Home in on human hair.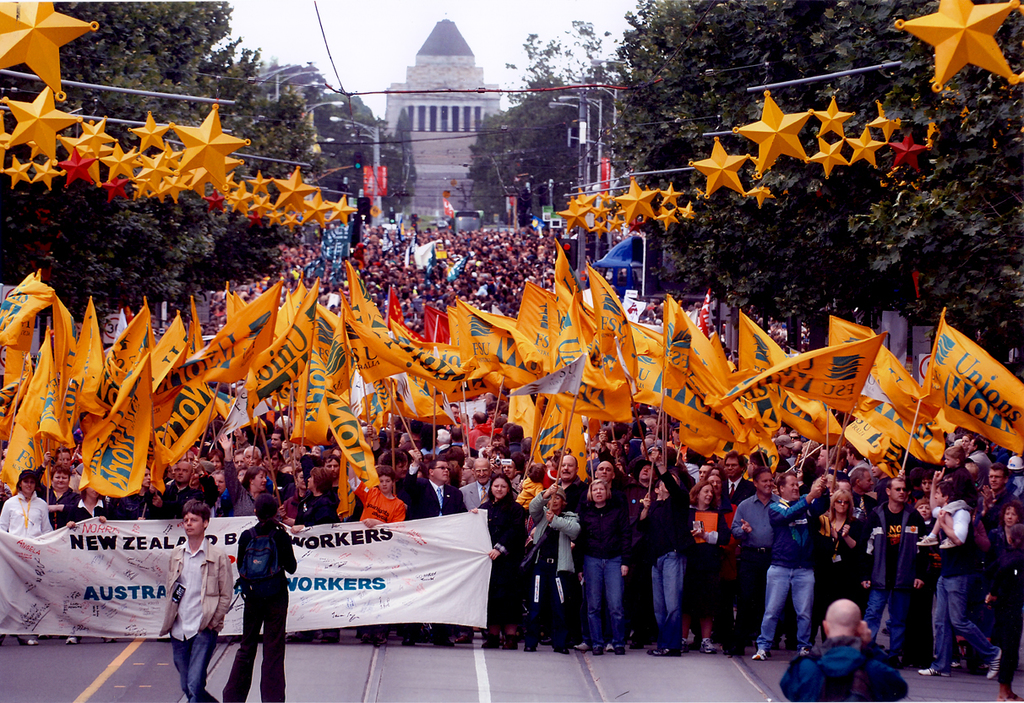
Homed in at bbox=[872, 476, 887, 504].
